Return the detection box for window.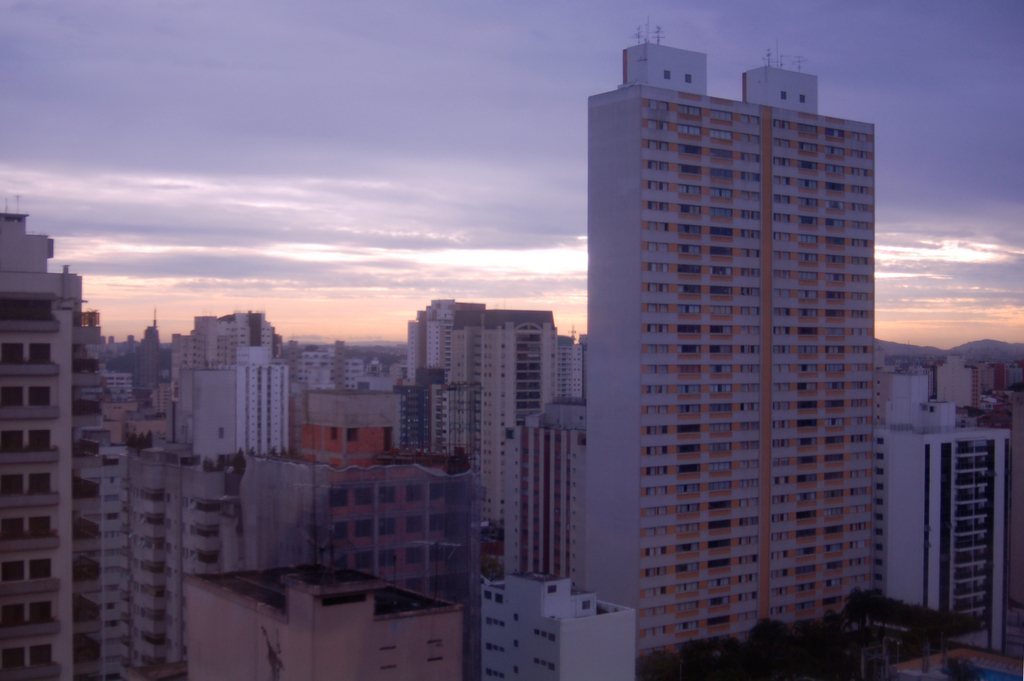
x1=659, y1=586, x2=665, y2=594.
